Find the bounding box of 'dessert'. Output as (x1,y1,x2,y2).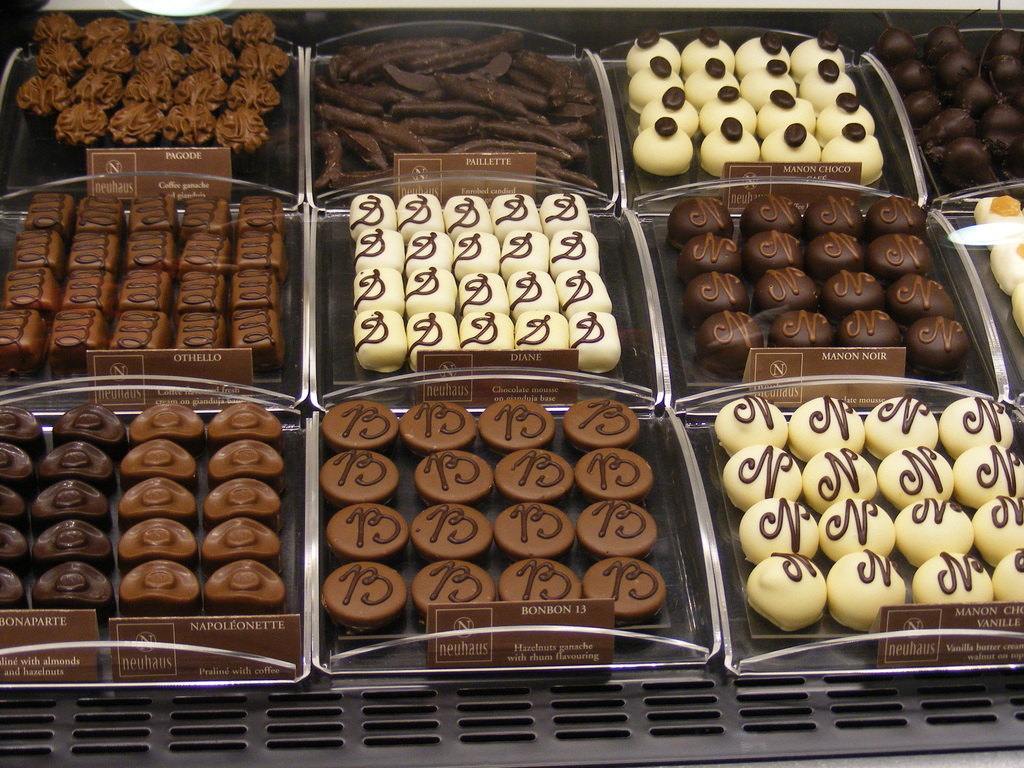
(500,445,568,498).
